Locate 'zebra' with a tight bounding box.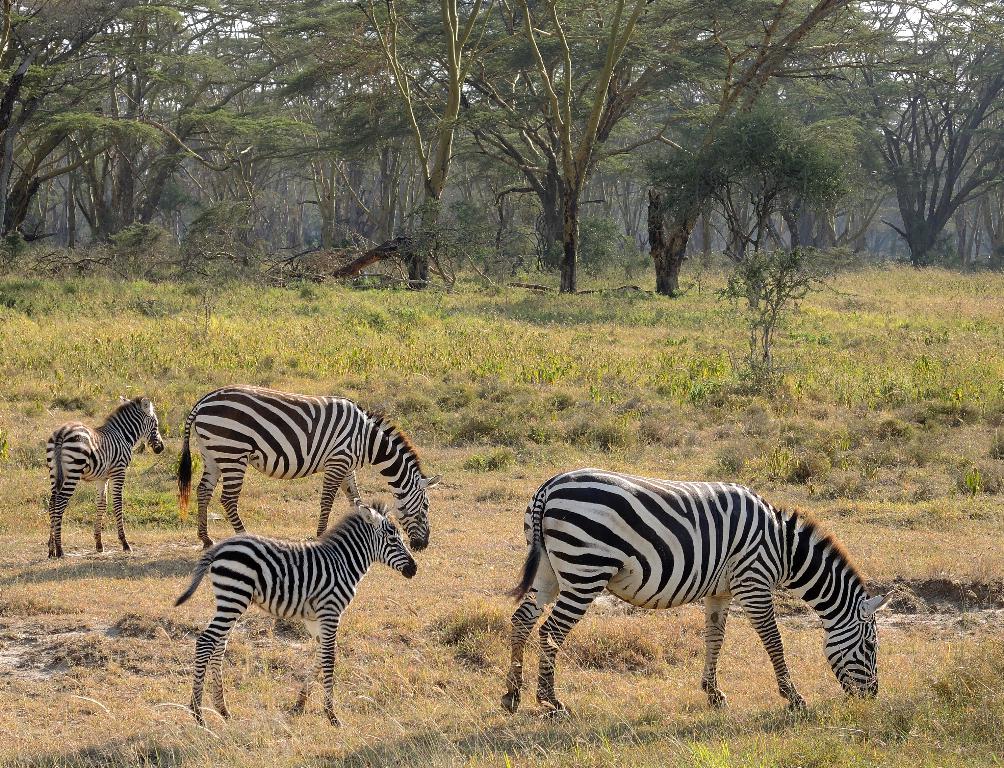
[left=169, top=501, right=419, bottom=727].
